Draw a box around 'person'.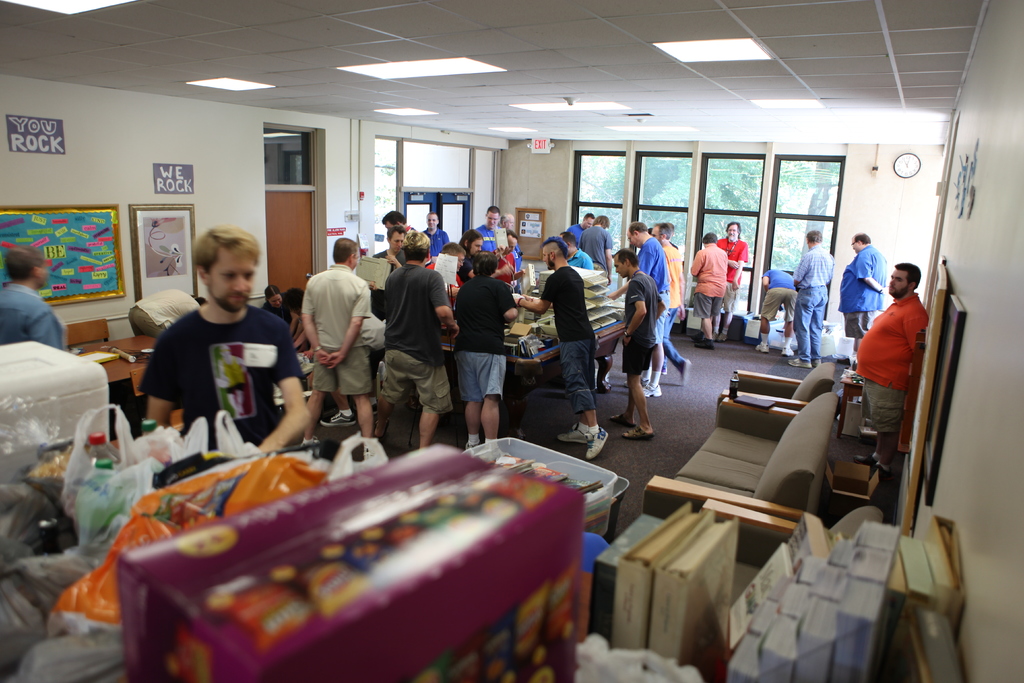
box=[427, 214, 453, 251].
